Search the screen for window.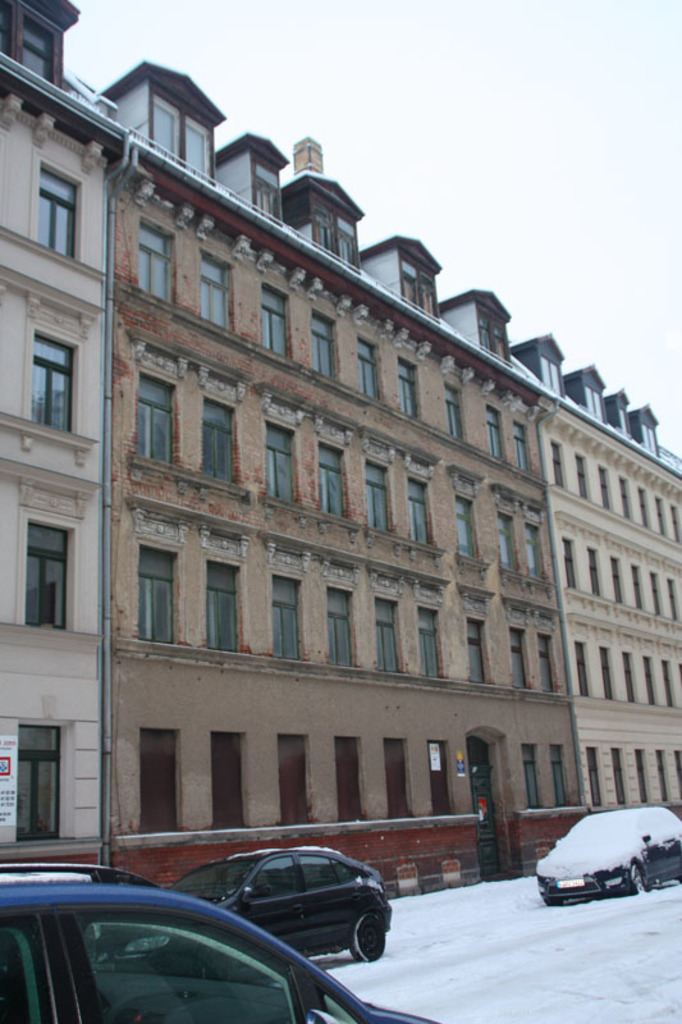
Found at {"x1": 356, "y1": 338, "x2": 384, "y2": 399}.
